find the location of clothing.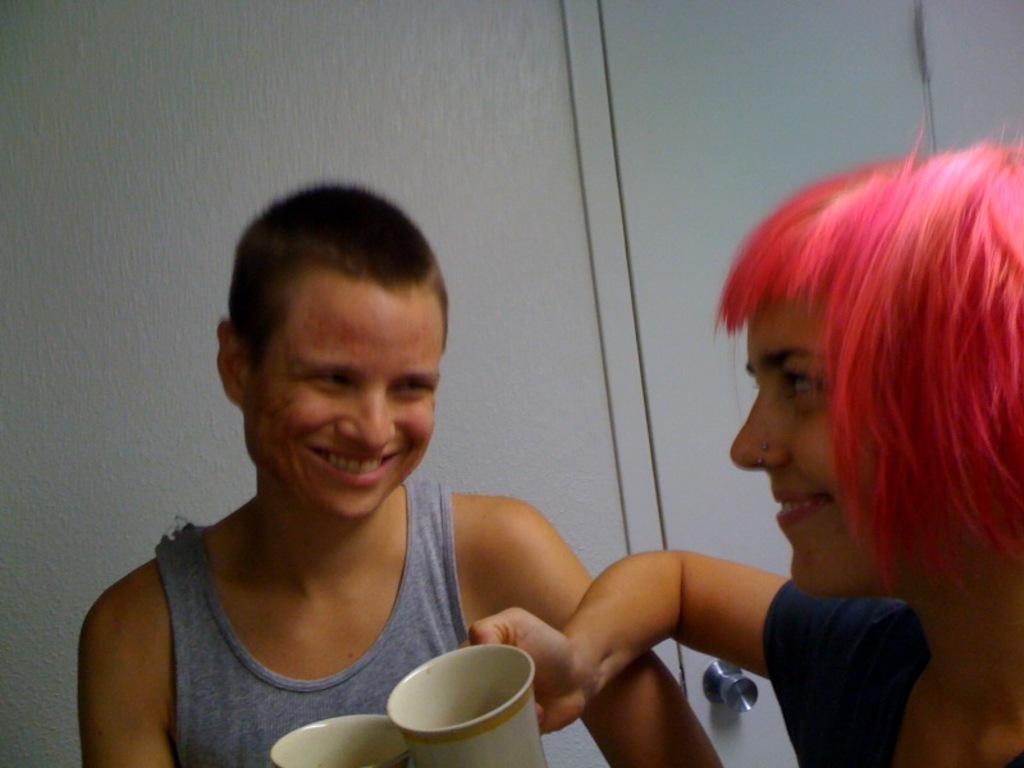
Location: bbox(765, 573, 1023, 767).
